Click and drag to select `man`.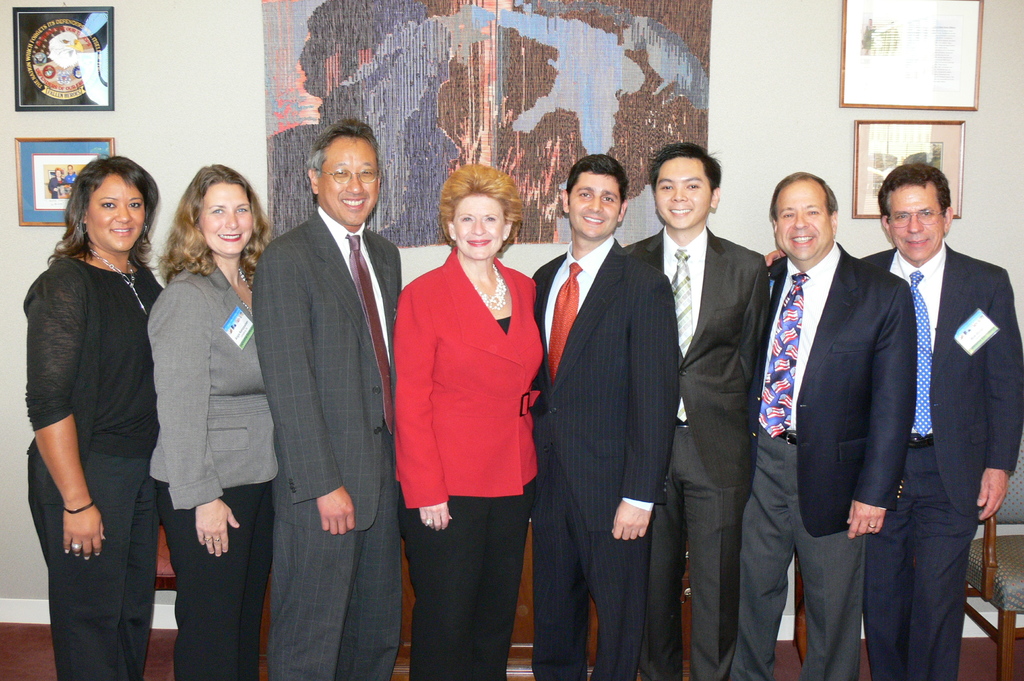
Selection: [622, 140, 771, 680].
